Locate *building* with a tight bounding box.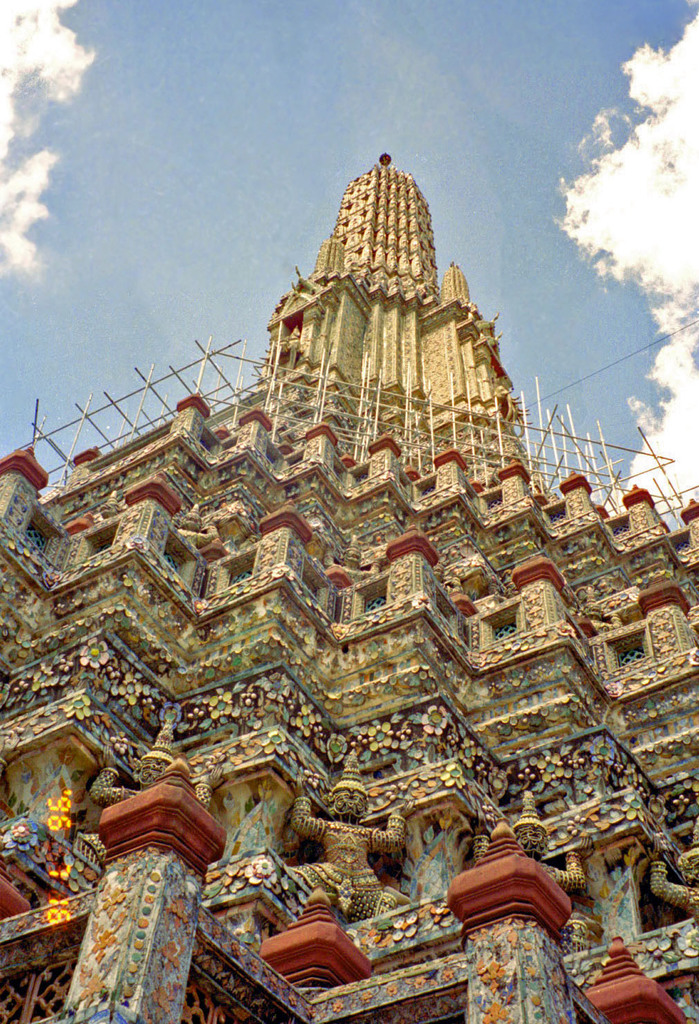
select_region(0, 153, 698, 1022).
